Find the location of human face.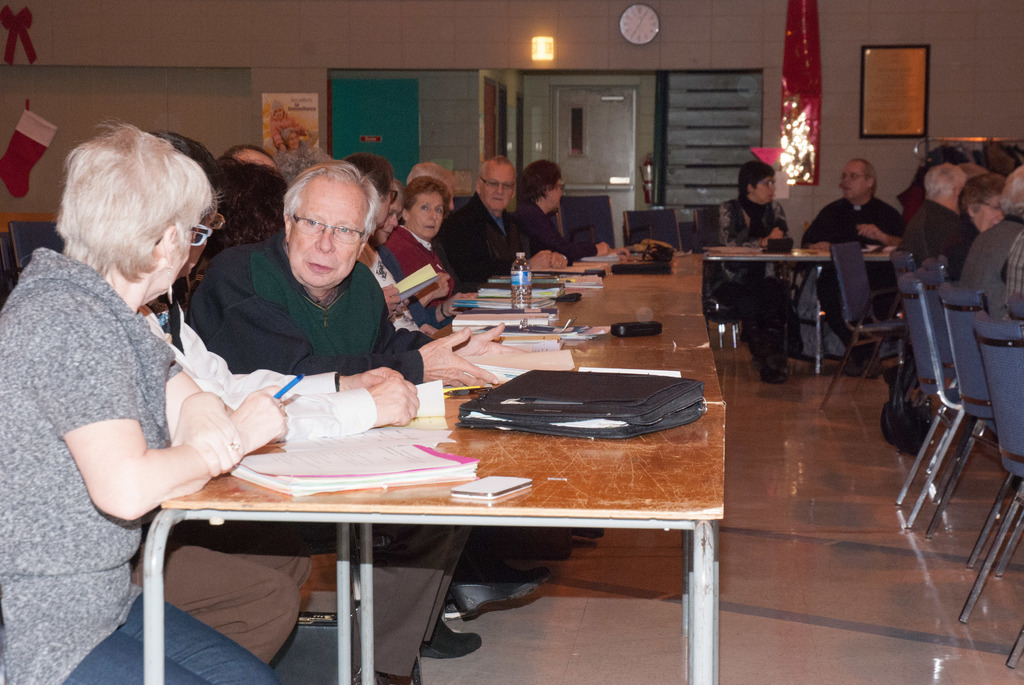
Location: Rect(975, 193, 1009, 227).
